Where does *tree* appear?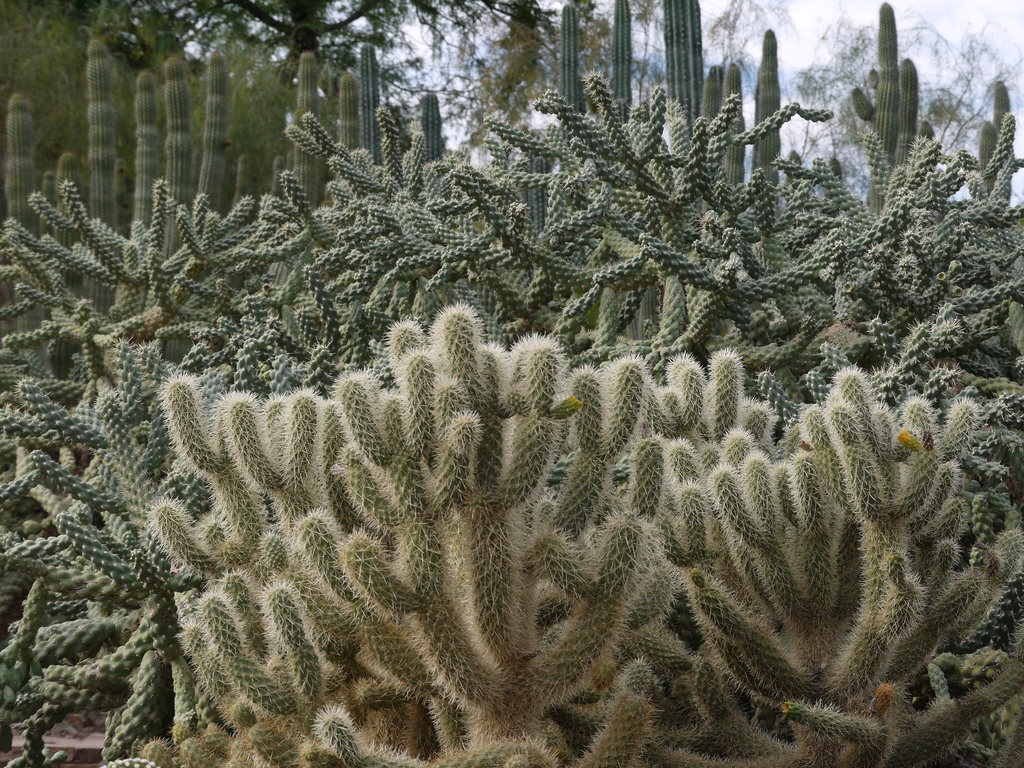
Appears at 47 0 563 89.
